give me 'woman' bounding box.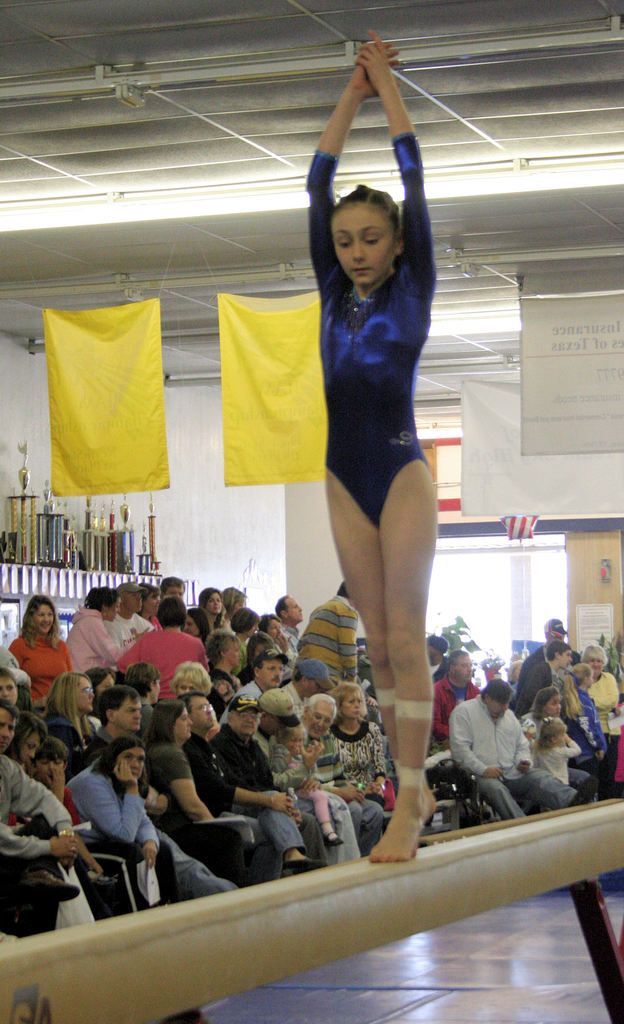
(x1=223, y1=586, x2=243, y2=620).
